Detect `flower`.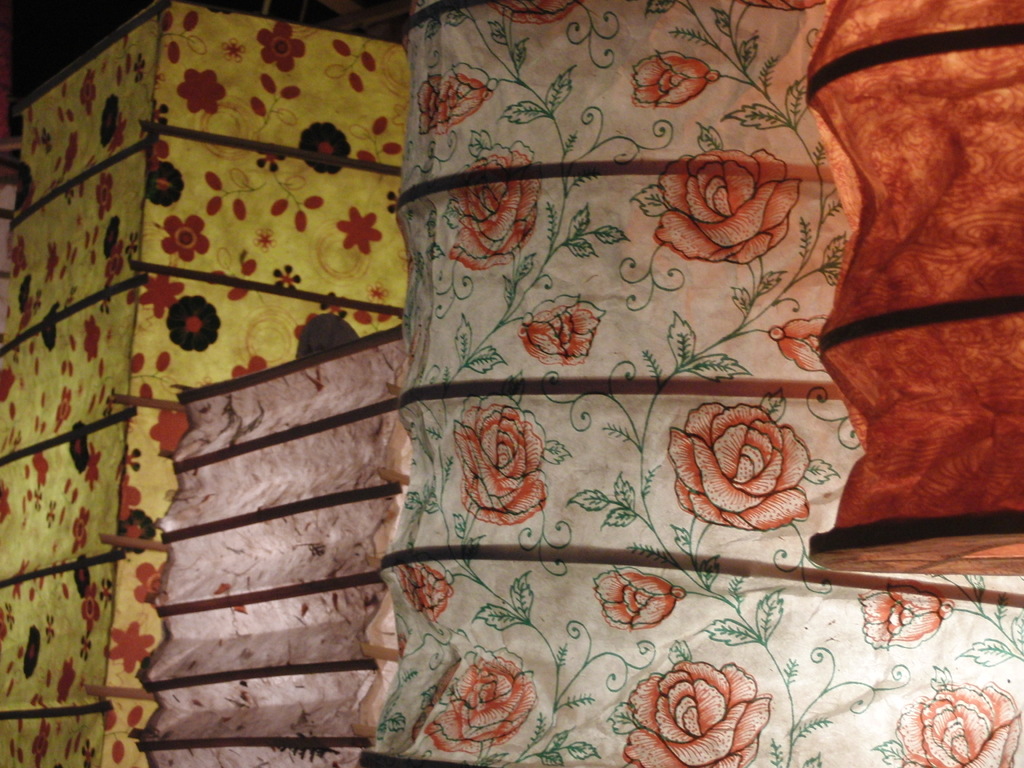
Detected at <bbox>39, 125, 52, 146</bbox>.
